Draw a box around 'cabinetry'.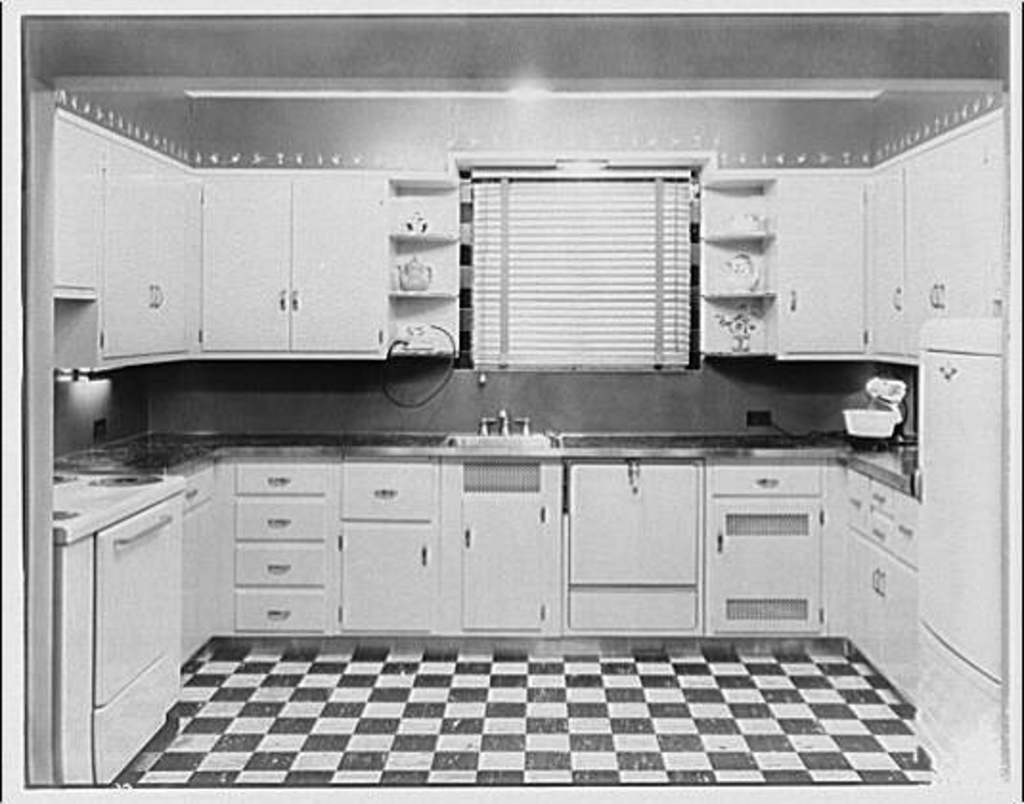
detection(285, 172, 436, 362).
